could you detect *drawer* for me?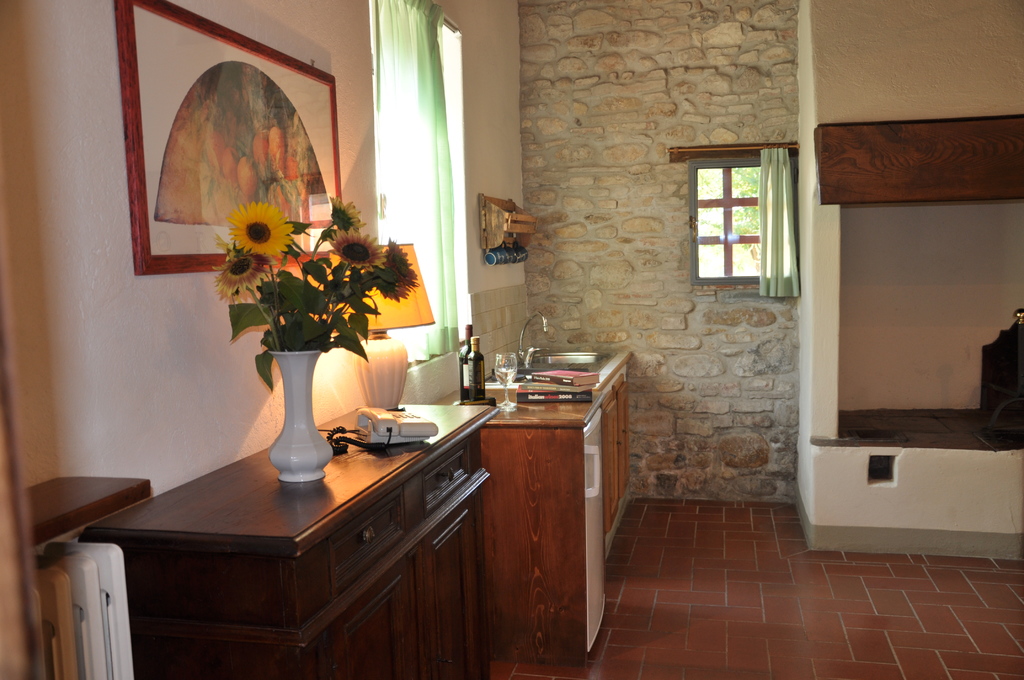
Detection result: detection(327, 489, 408, 599).
